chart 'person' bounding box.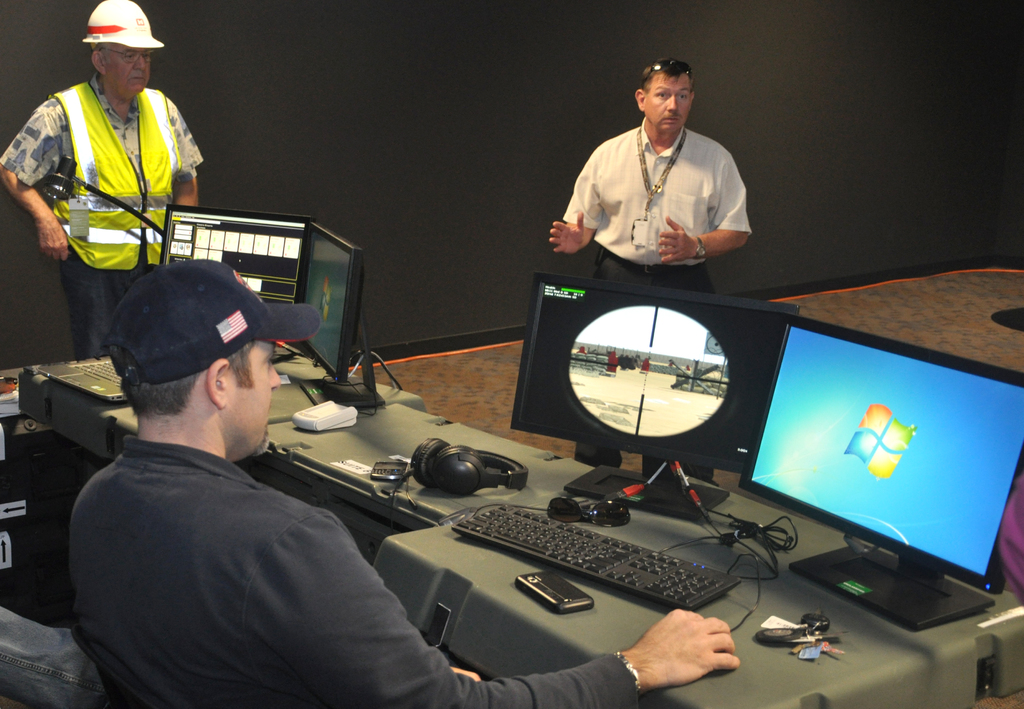
Charted: region(0, 0, 202, 365).
